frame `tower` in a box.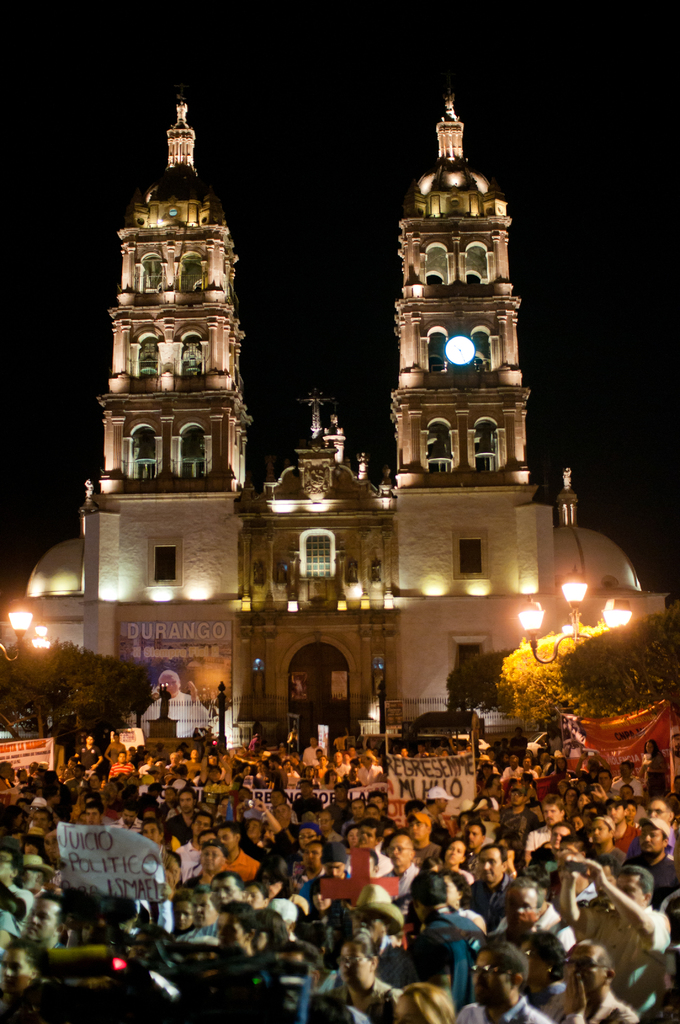
{"x1": 236, "y1": 383, "x2": 395, "y2": 764}.
